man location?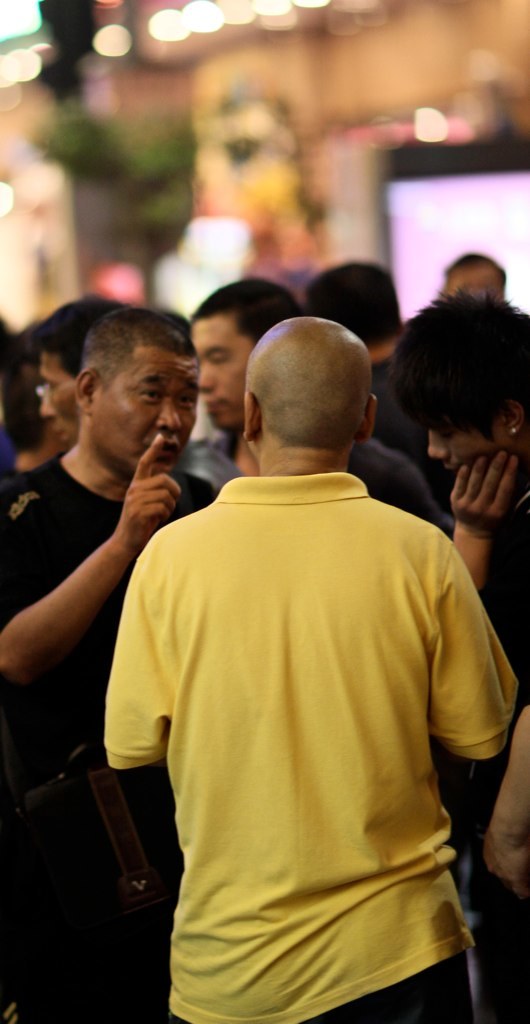
pyautogui.locateOnScreen(176, 282, 448, 530)
